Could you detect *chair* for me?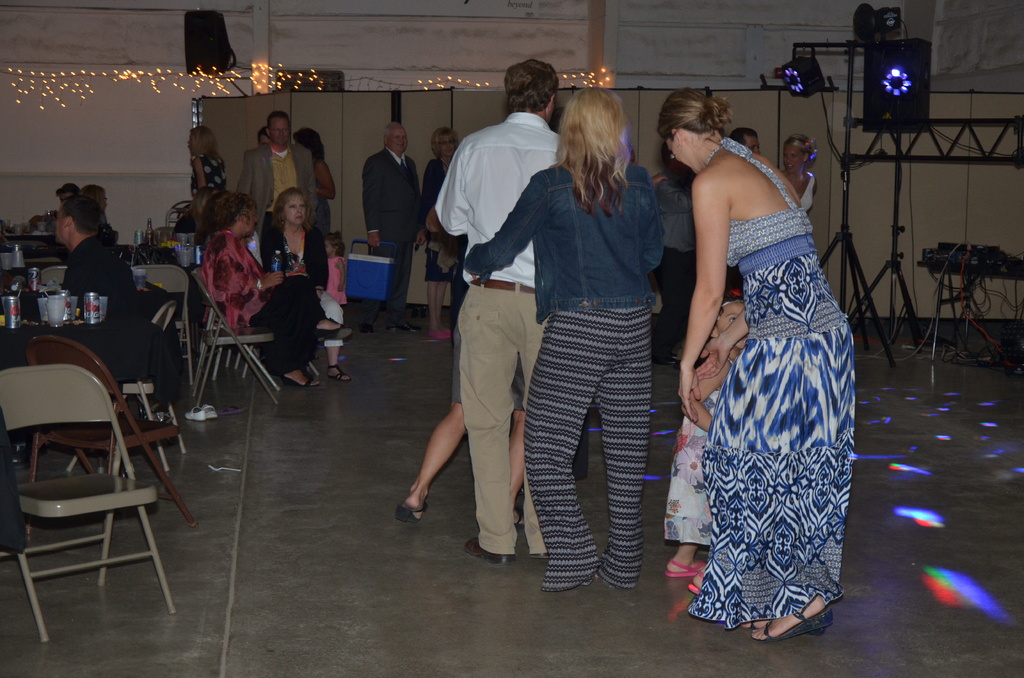
Detection result: BBox(128, 261, 191, 359).
